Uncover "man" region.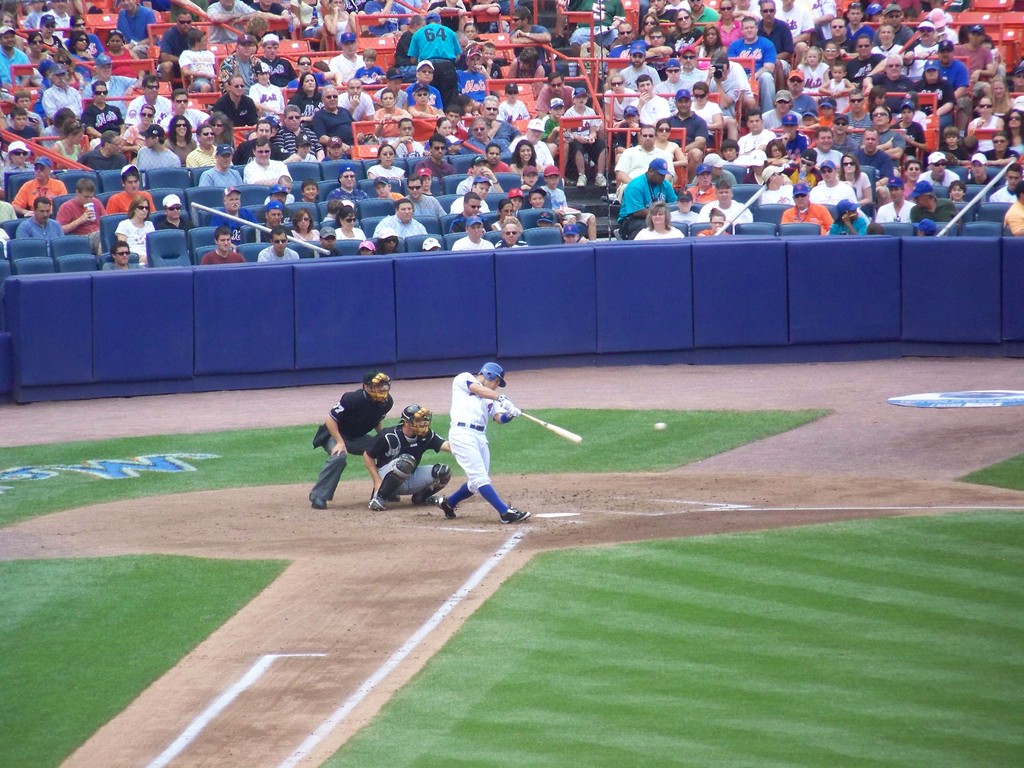
Uncovered: [left=187, top=124, right=224, bottom=168].
